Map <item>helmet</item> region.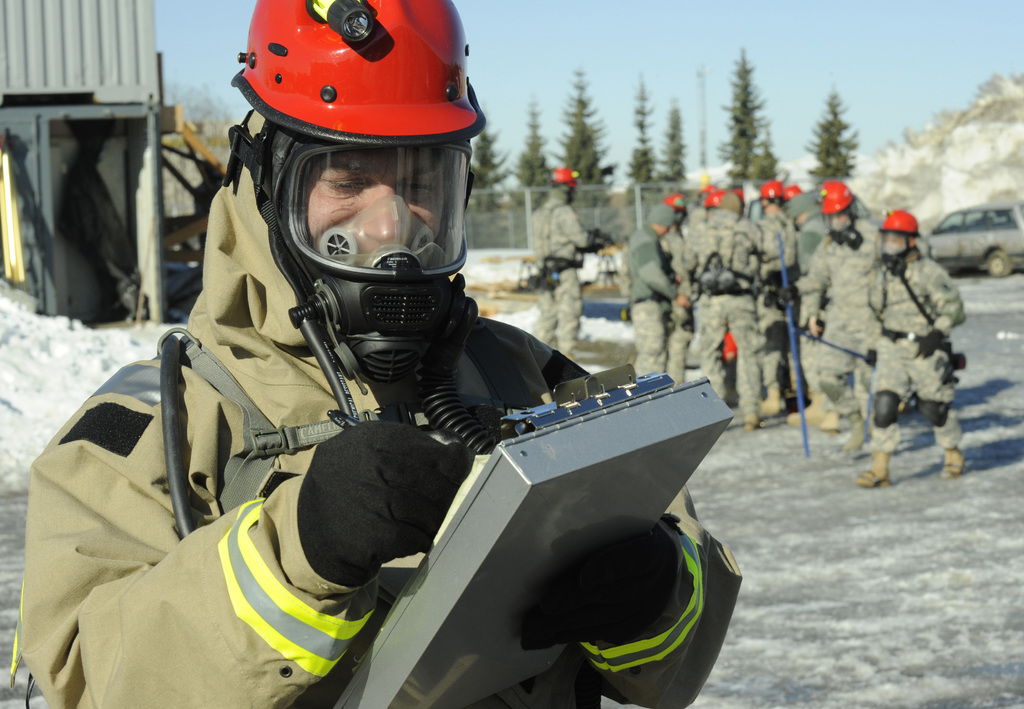
Mapped to [755, 179, 781, 206].
